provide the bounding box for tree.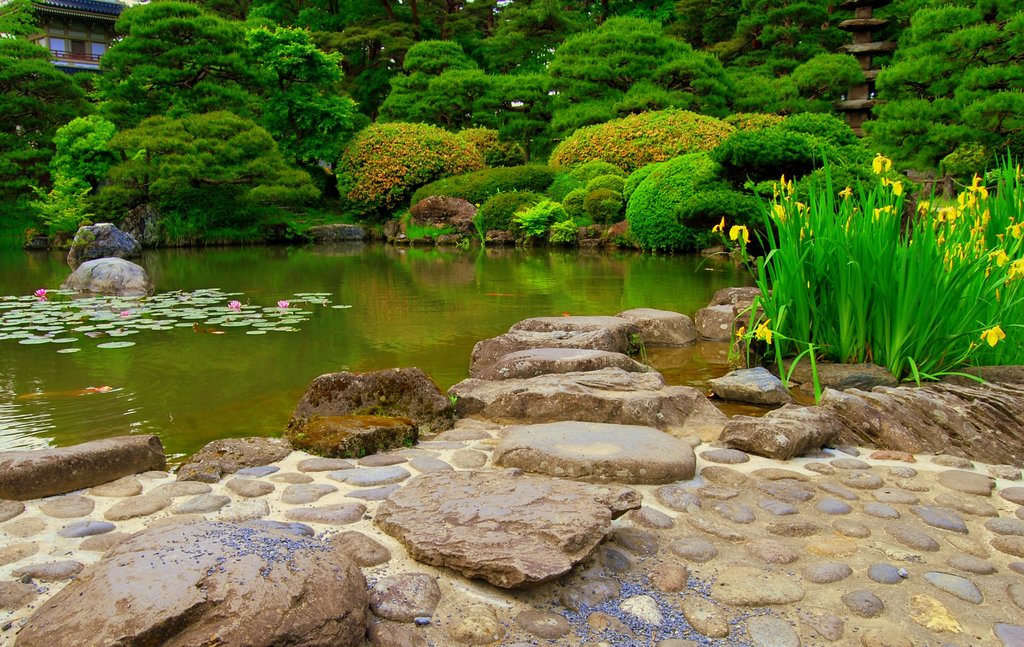
(x1=536, y1=109, x2=749, y2=178).
